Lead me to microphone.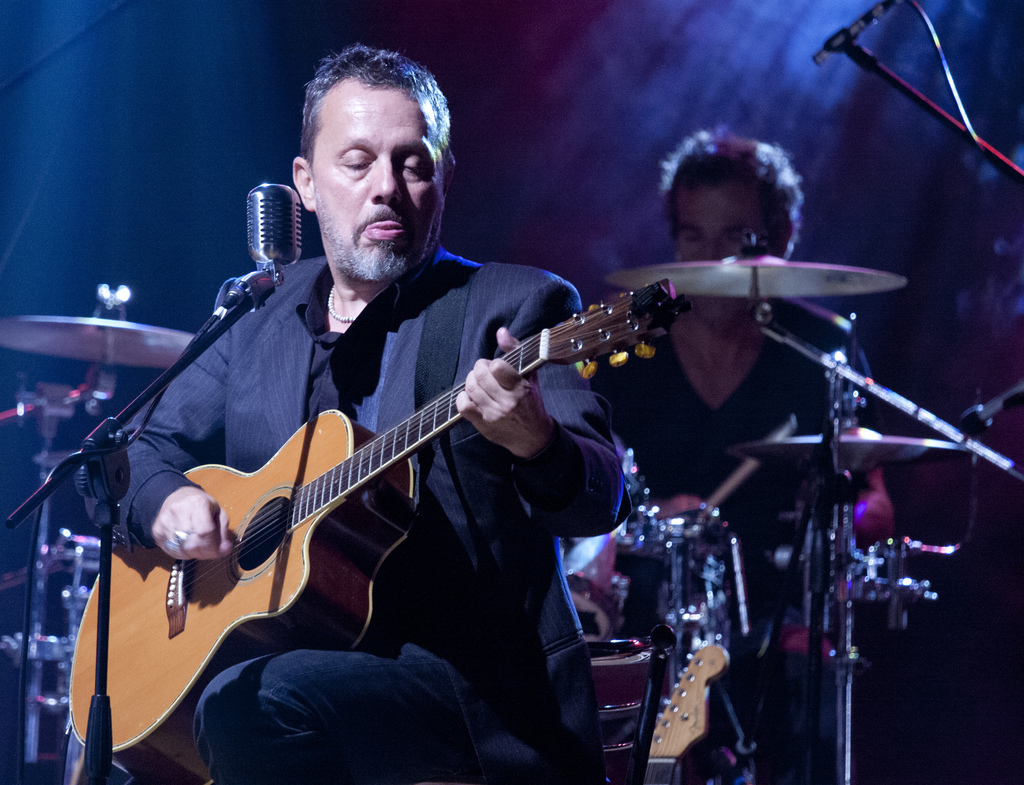
Lead to {"x1": 813, "y1": 0, "x2": 900, "y2": 61}.
